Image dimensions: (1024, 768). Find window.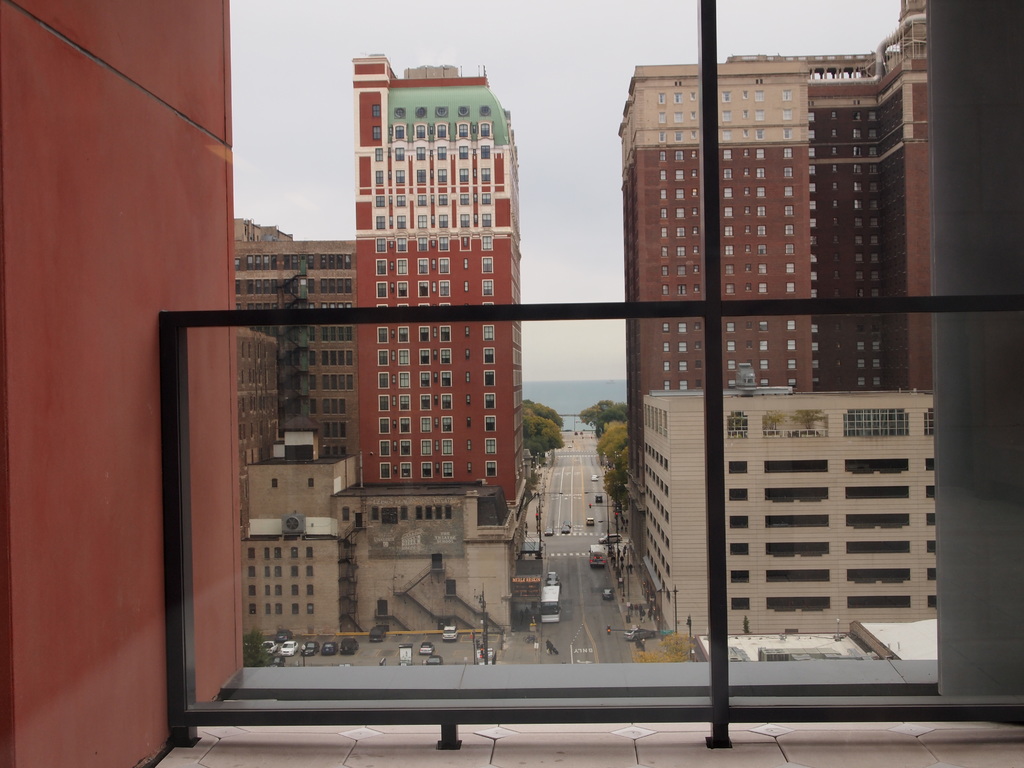
box(693, 225, 698, 236).
